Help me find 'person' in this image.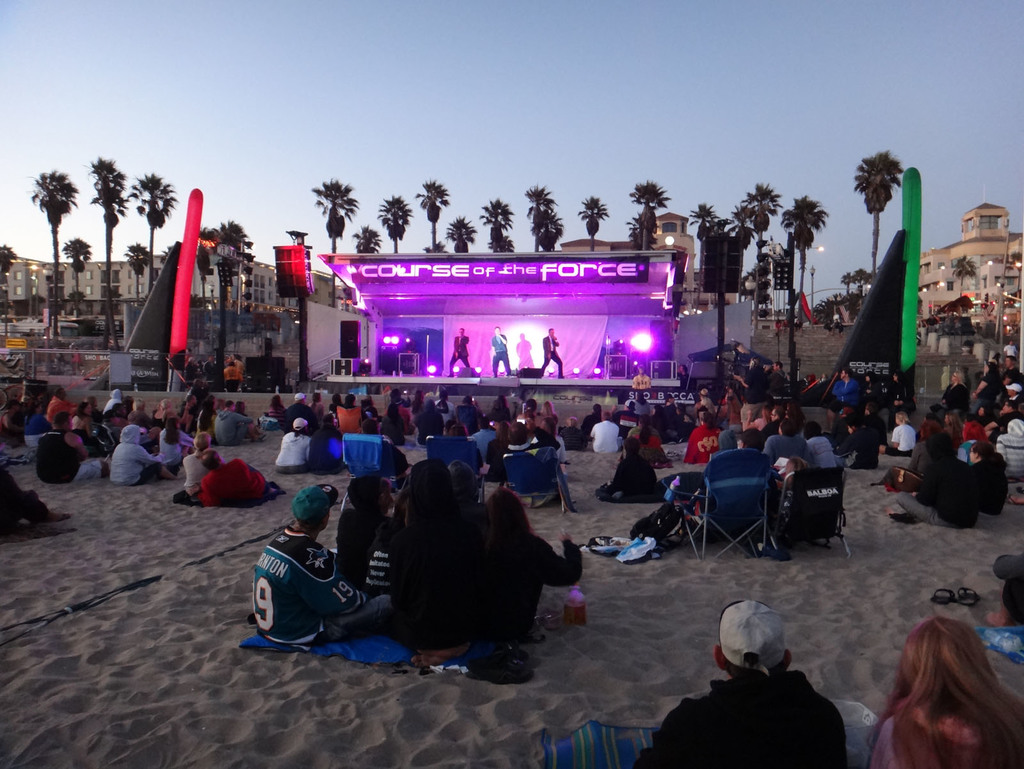
Found it: bbox(185, 431, 225, 493).
